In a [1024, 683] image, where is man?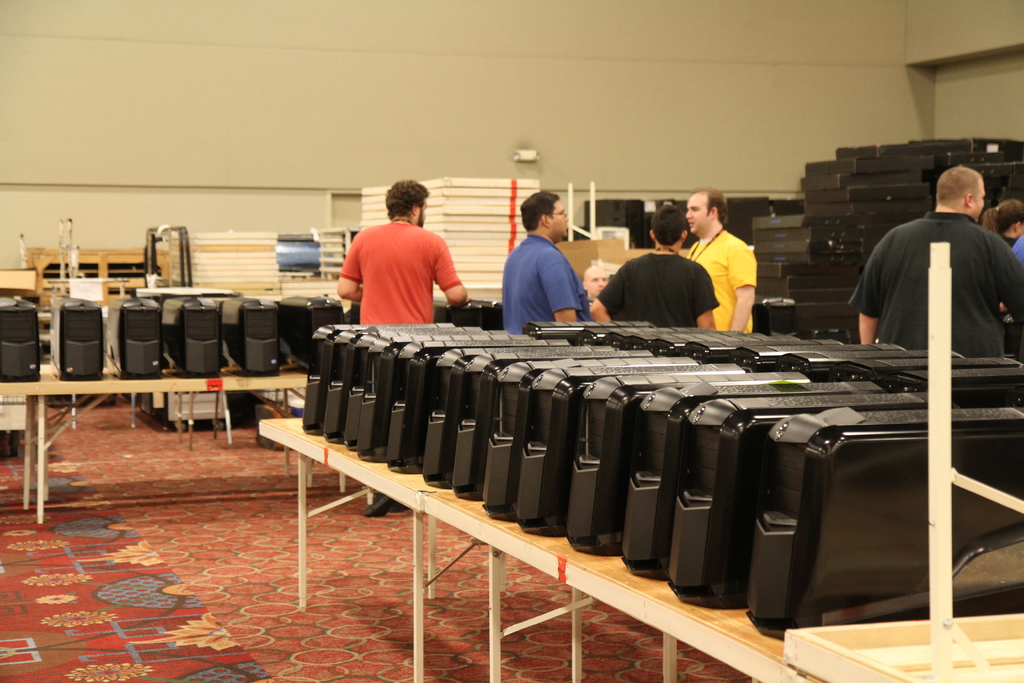
select_region(336, 178, 463, 518).
